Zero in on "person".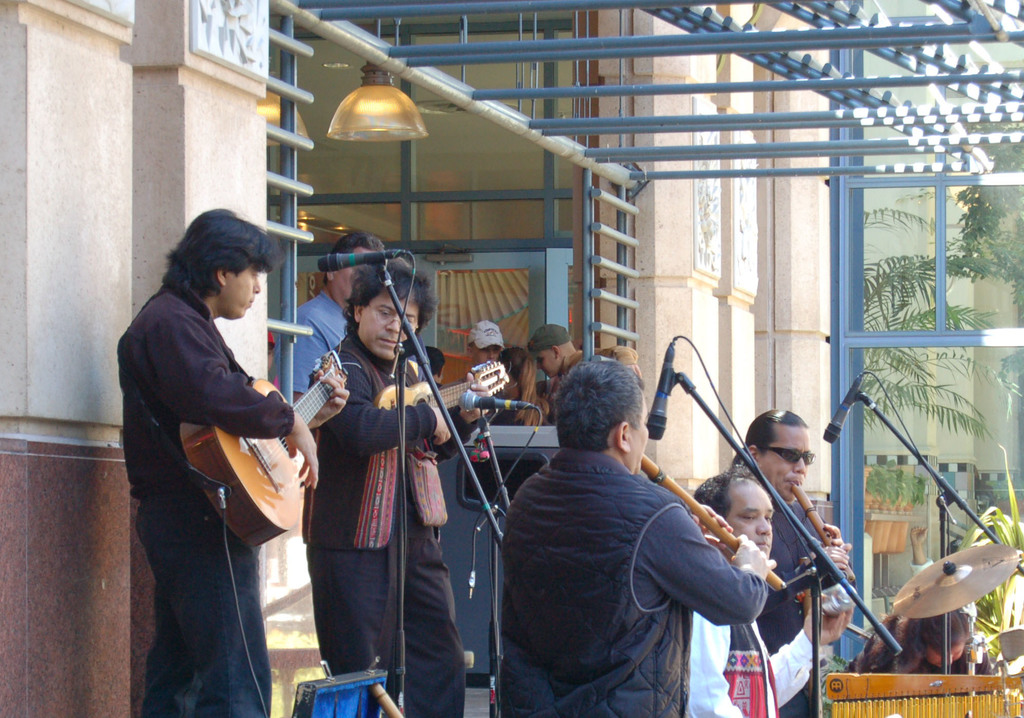
Zeroed in: (493, 350, 775, 717).
